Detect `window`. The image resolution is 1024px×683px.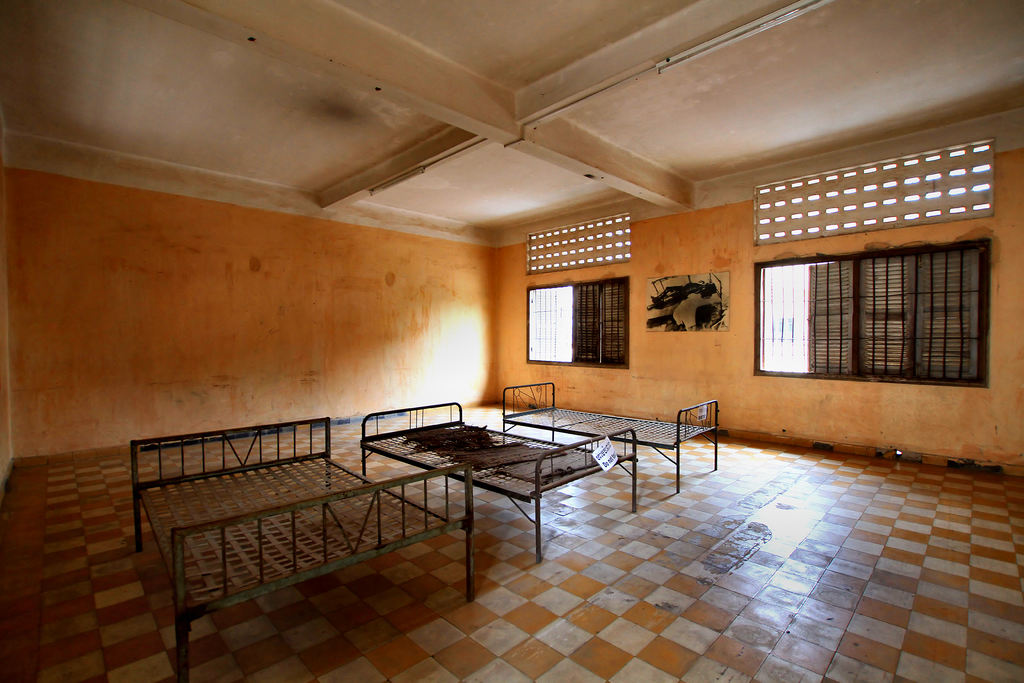
<box>756,222,991,392</box>.
